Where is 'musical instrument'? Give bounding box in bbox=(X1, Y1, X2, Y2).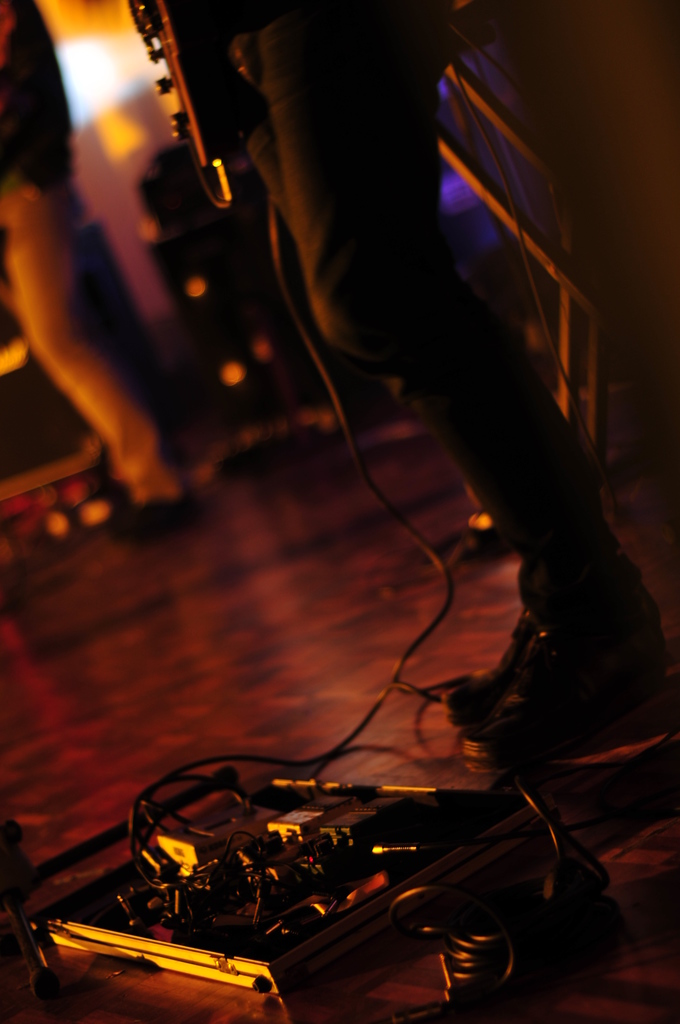
bbox=(122, 0, 209, 168).
